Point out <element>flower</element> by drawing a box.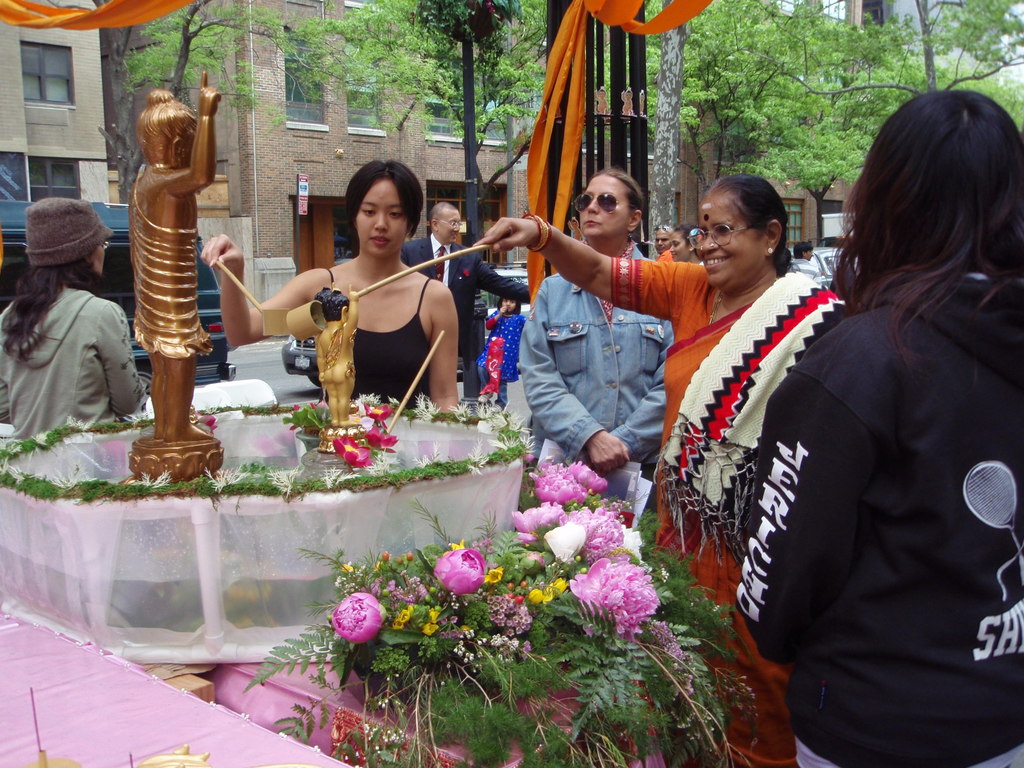
<bbox>364, 401, 392, 426</bbox>.
